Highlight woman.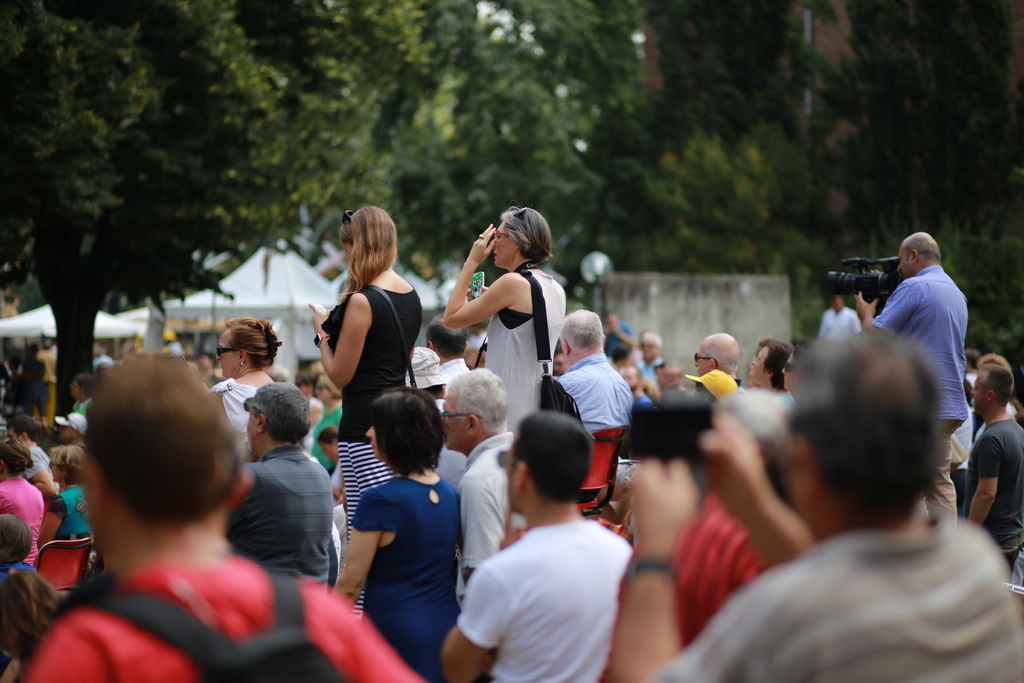
Highlighted region: BBox(0, 437, 43, 553).
